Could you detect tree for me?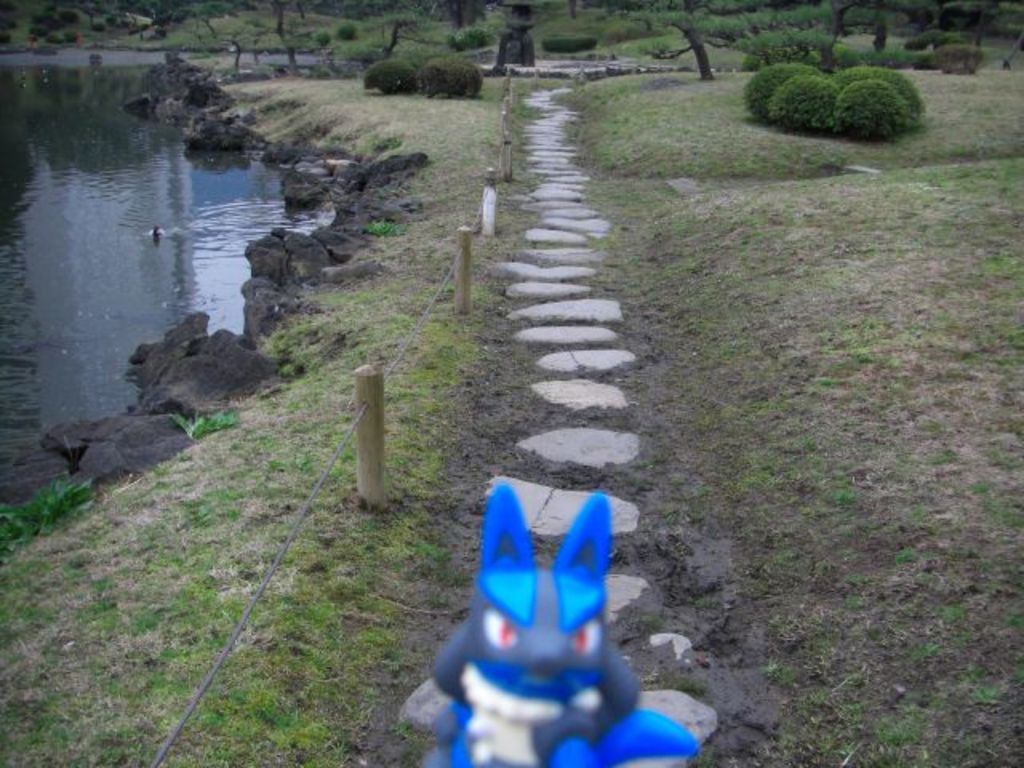
Detection result: <bbox>832, 78, 914, 130</bbox>.
